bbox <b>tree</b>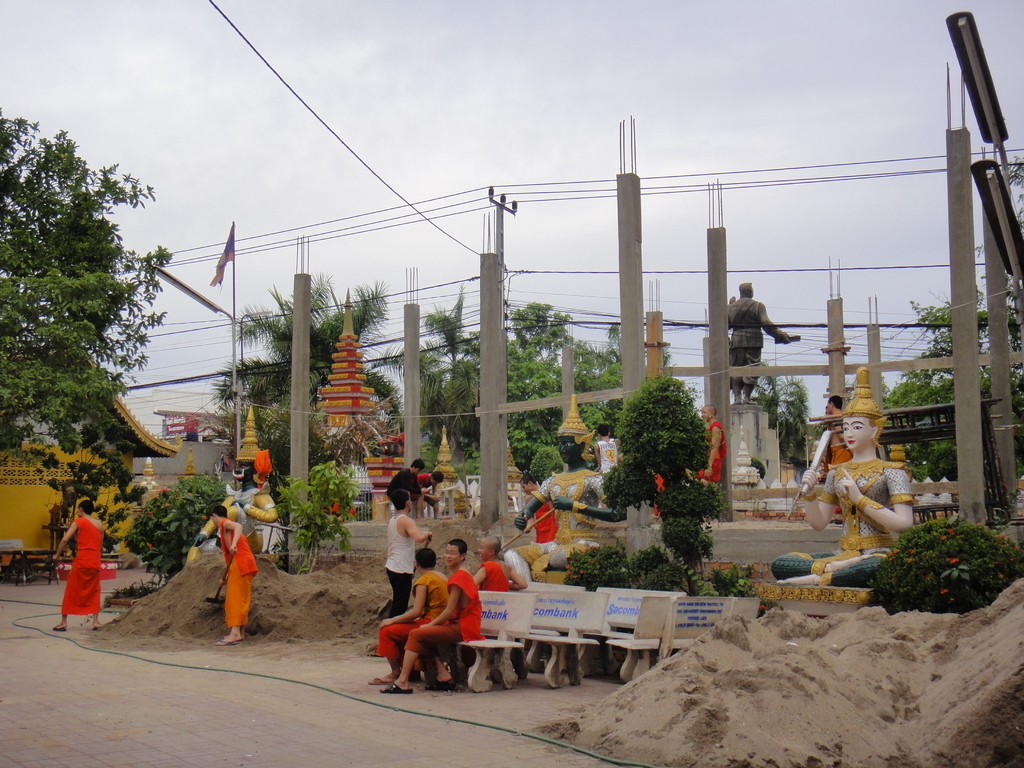
bbox=(993, 150, 1023, 242)
